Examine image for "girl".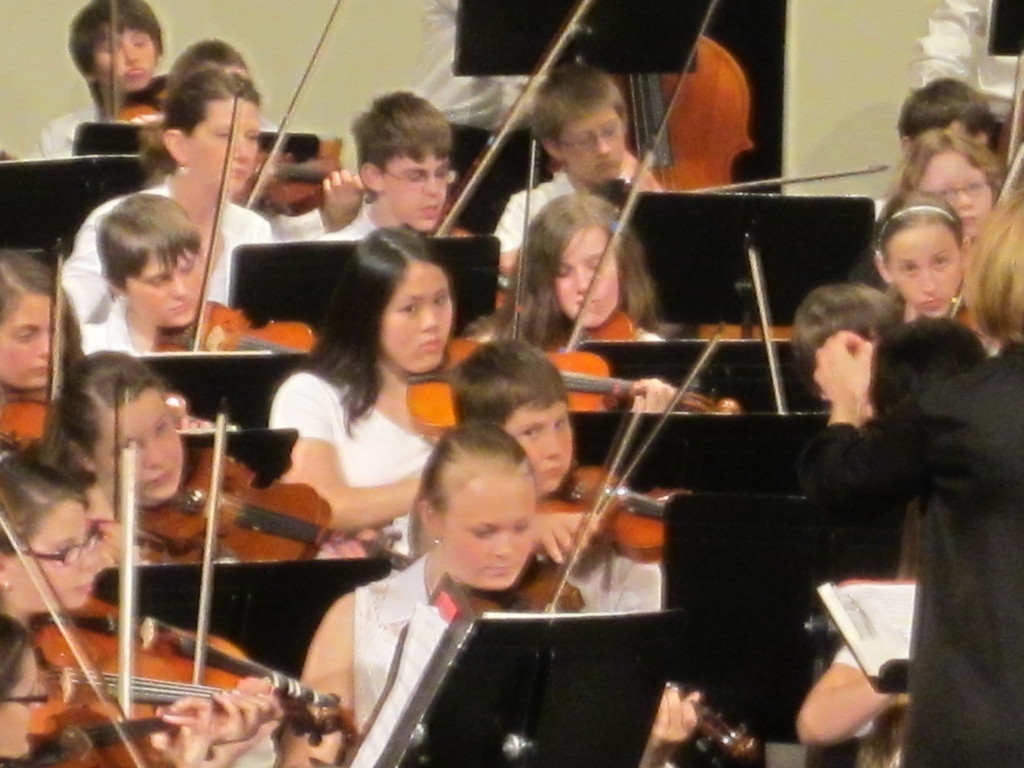
Examination result: <box>488,189,666,351</box>.
